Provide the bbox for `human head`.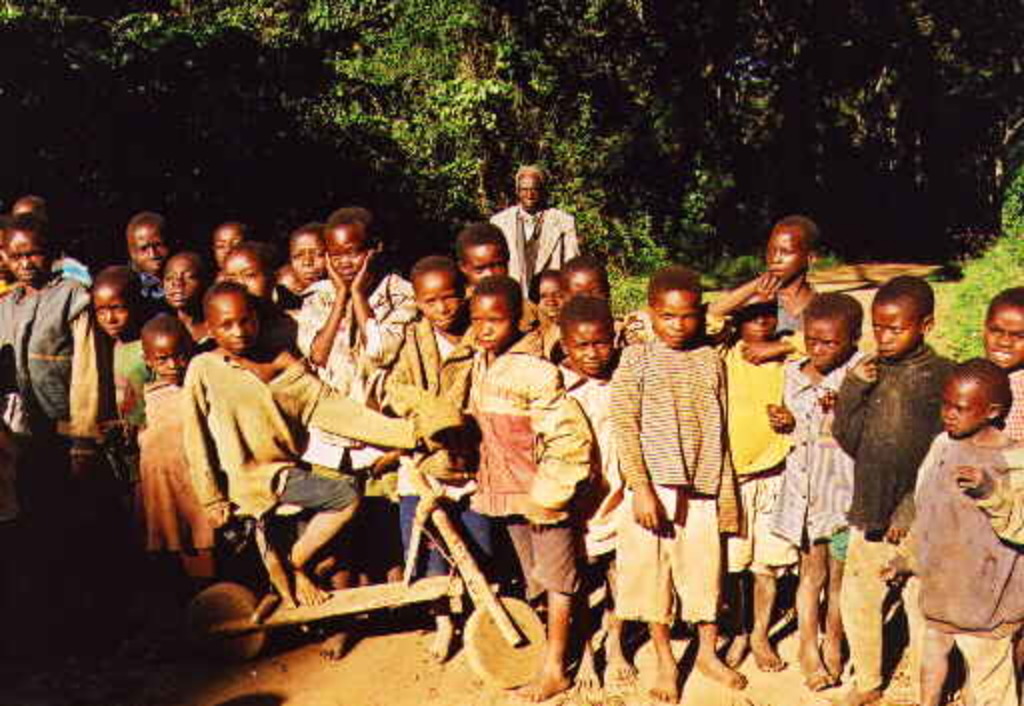
320:206:380:292.
